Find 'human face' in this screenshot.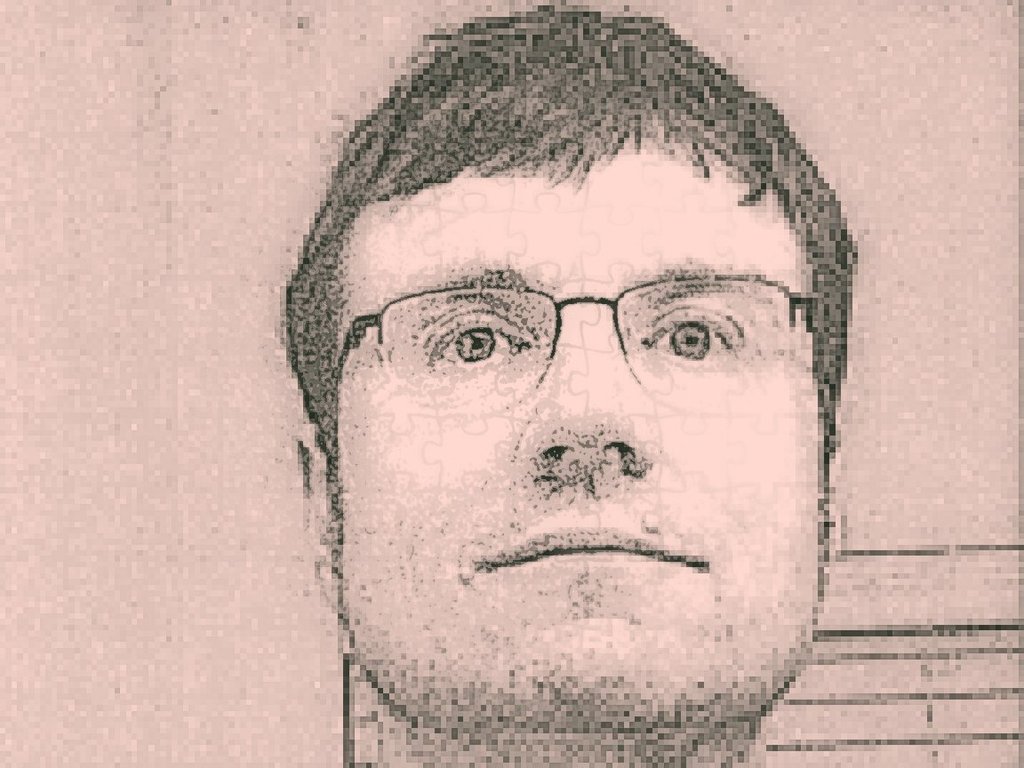
The bounding box for 'human face' is (x1=338, y1=139, x2=817, y2=723).
